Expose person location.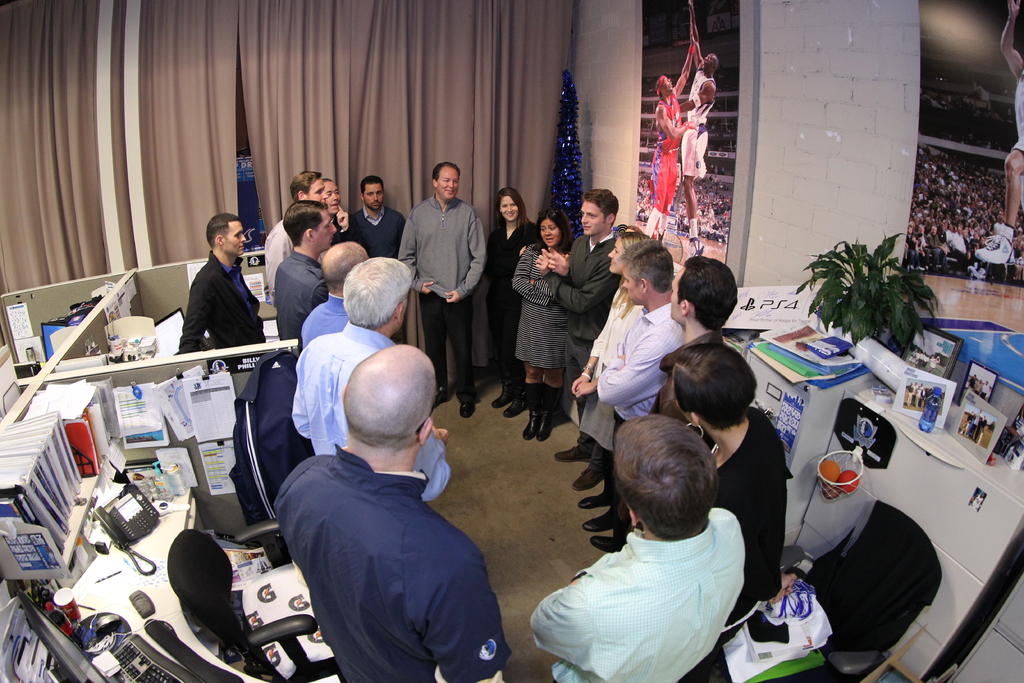
Exposed at {"left": 169, "top": 208, "right": 260, "bottom": 382}.
